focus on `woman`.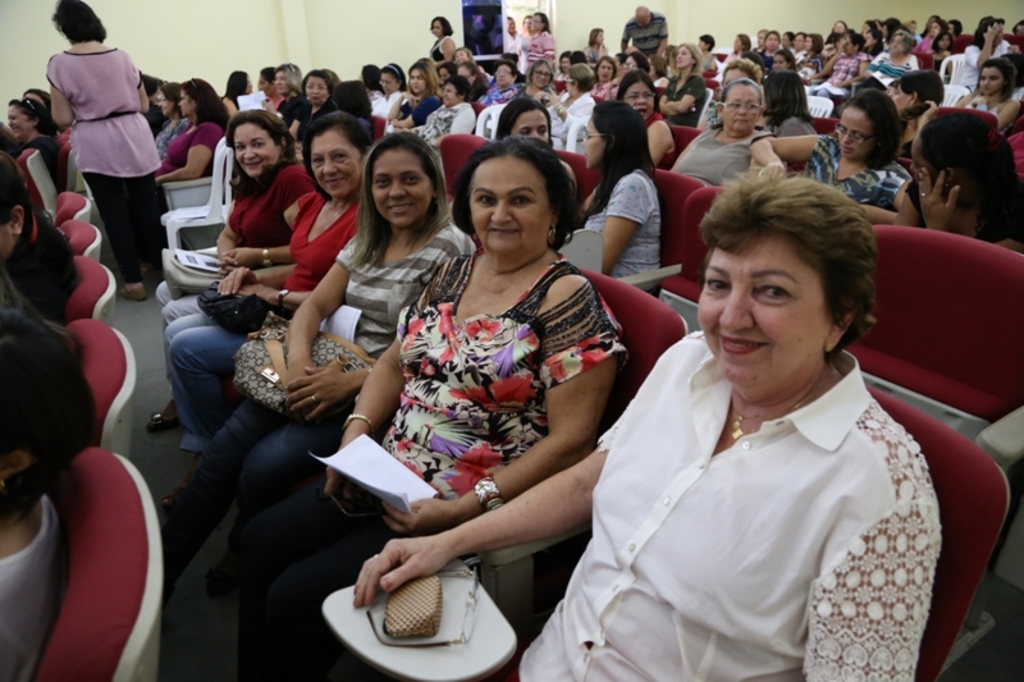
Focused at pyautogui.locateOnScreen(547, 68, 596, 146).
